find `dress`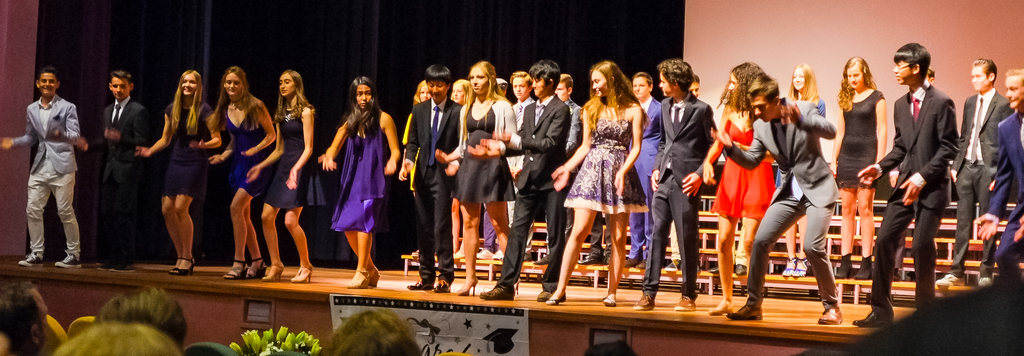
left=444, top=95, right=517, bottom=204
